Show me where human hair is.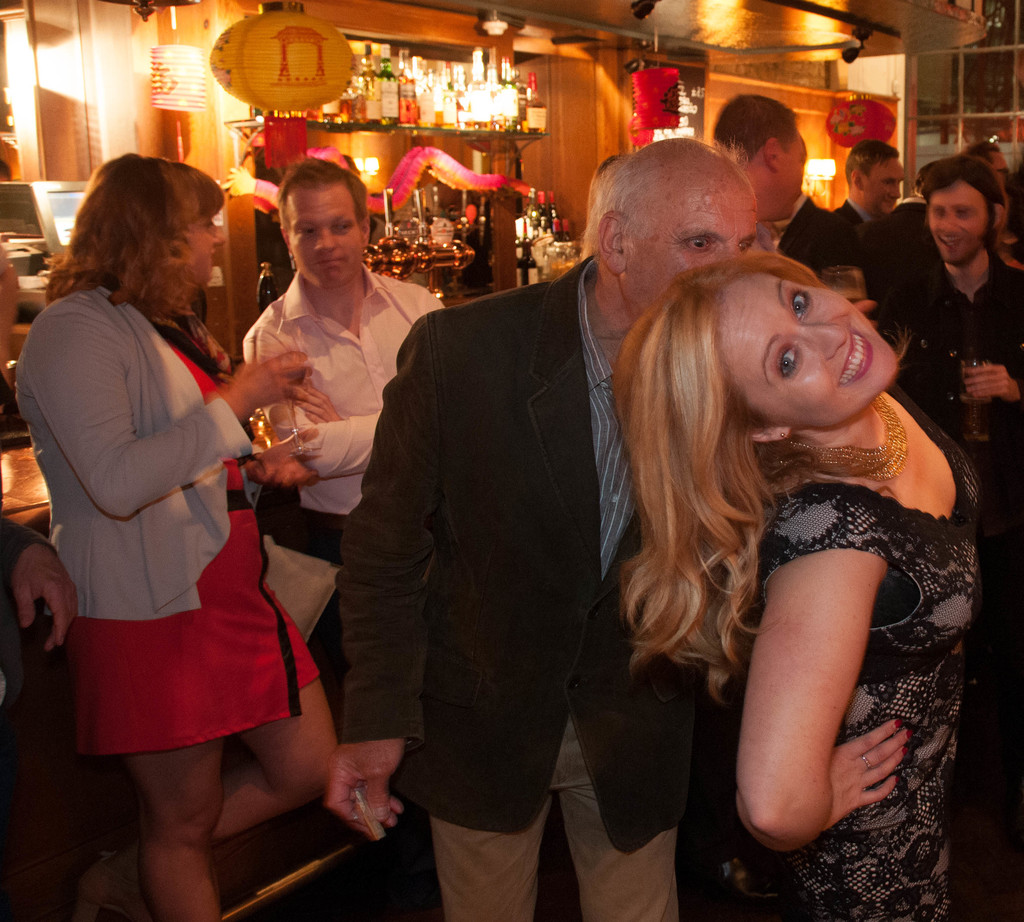
human hair is at 284/156/371/229.
